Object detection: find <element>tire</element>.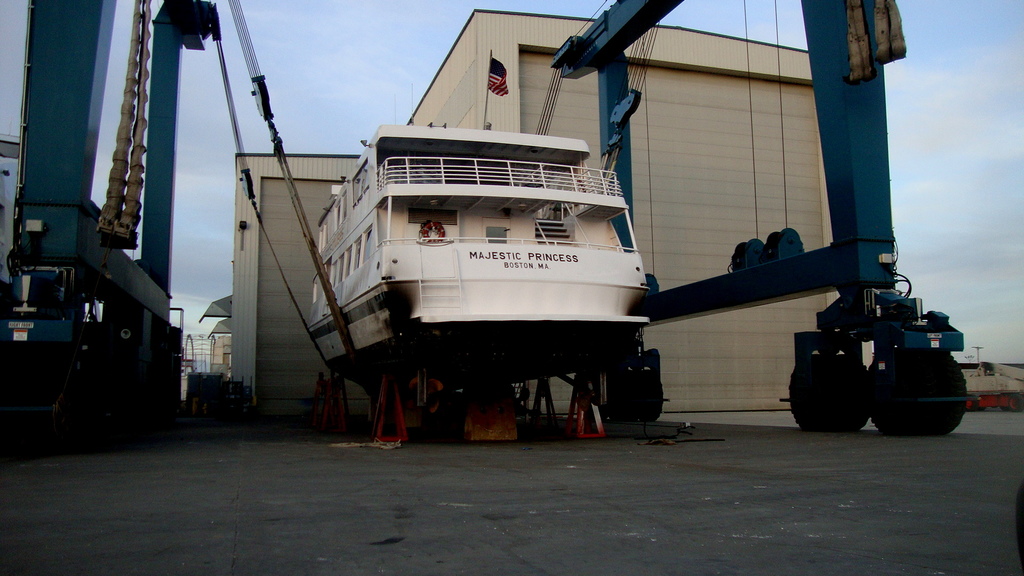
(872,348,970,435).
